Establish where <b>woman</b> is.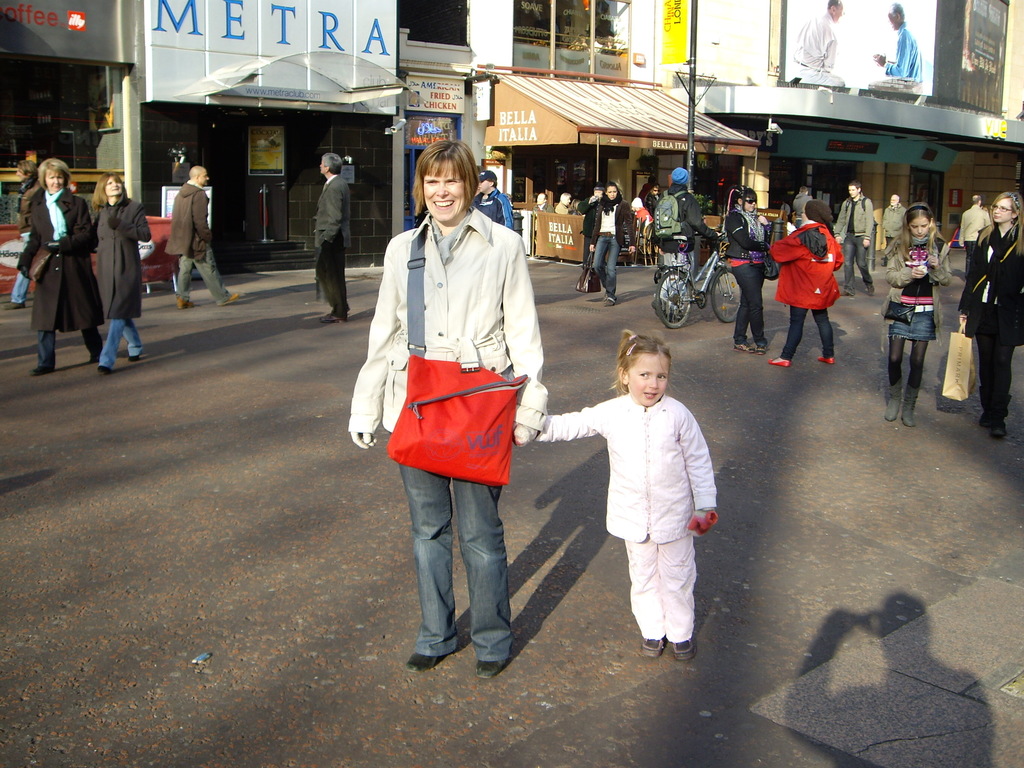
Established at box(588, 184, 637, 304).
